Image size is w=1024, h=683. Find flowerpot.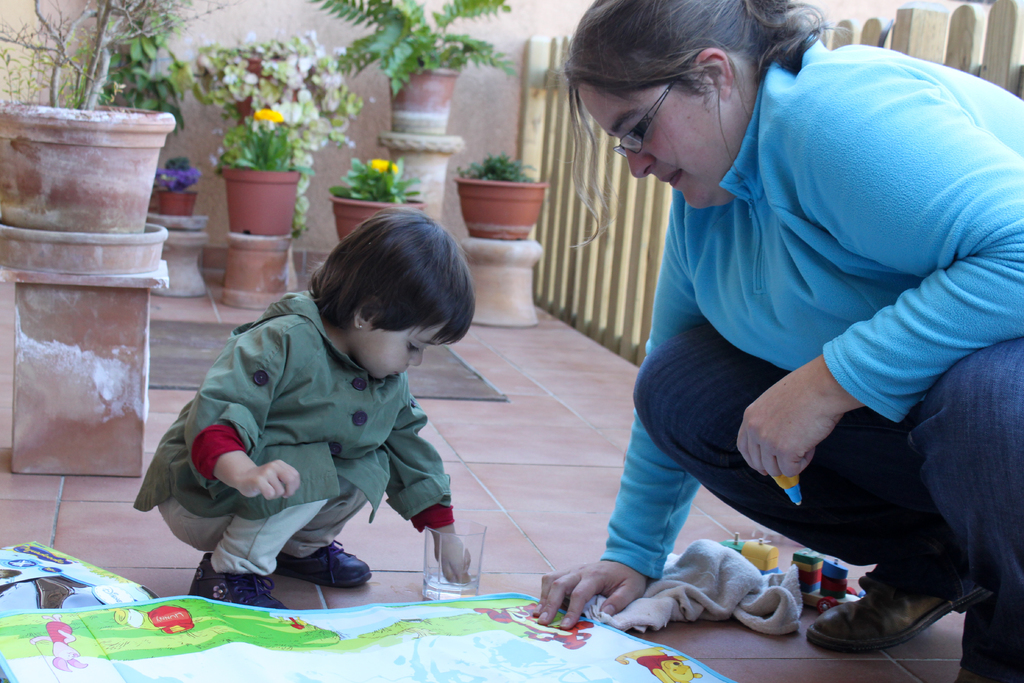
pyautogui.locateOnScreen(329, 194, 422, 237).
